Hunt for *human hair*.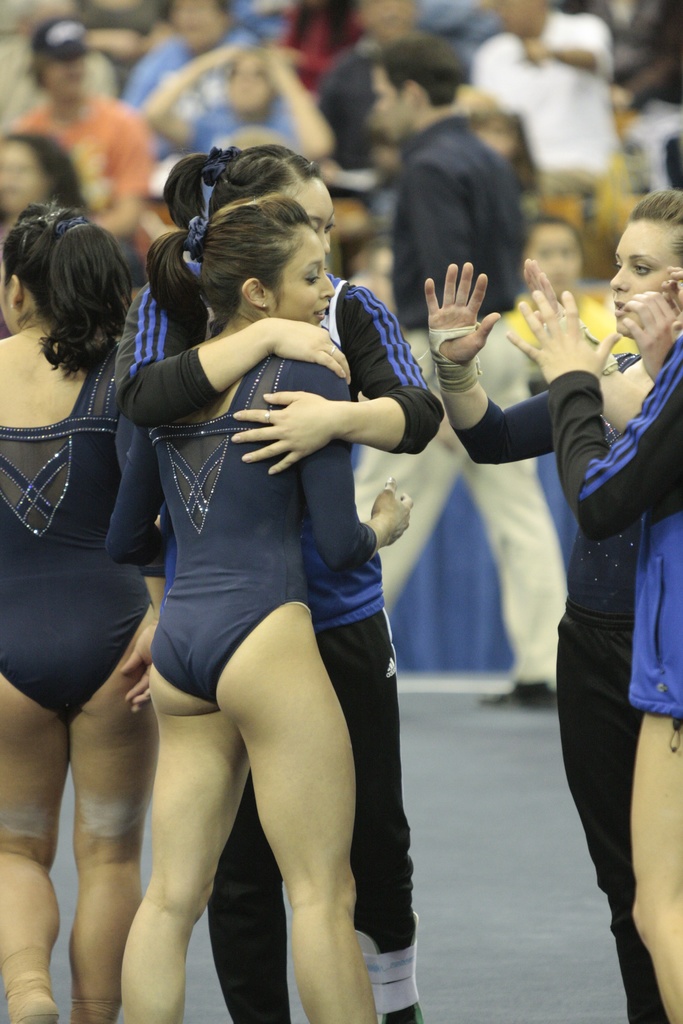
Hunted down at bbox=[164, 145, 315, 225].
